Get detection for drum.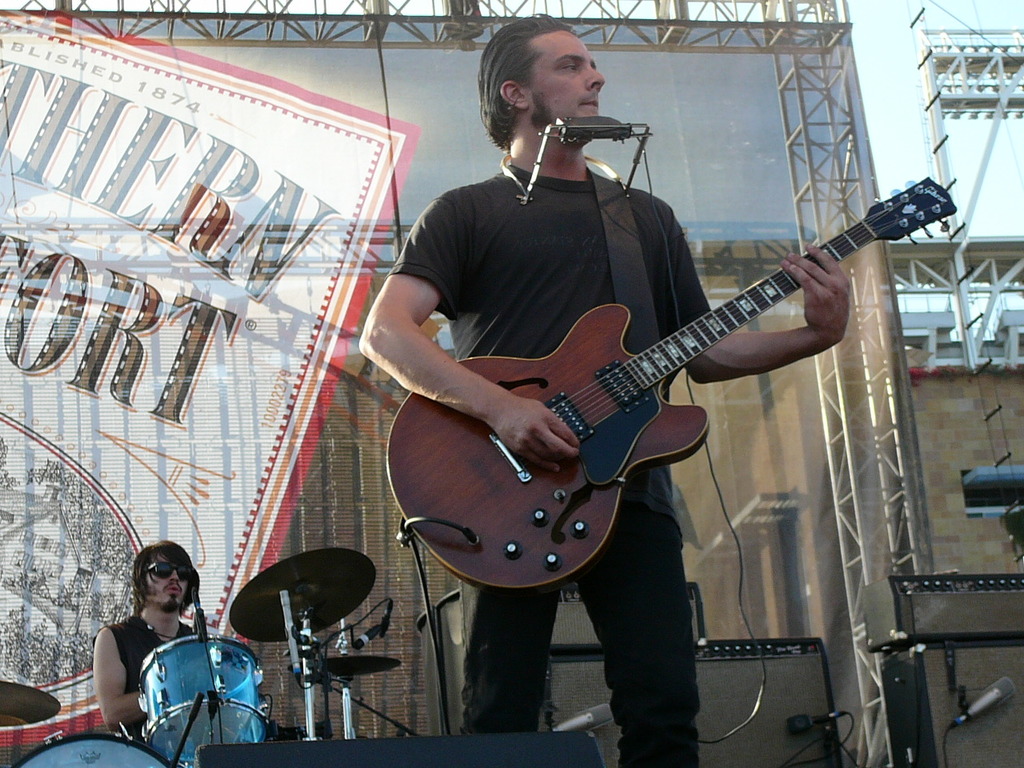
Detection: 14/728/194/767.
